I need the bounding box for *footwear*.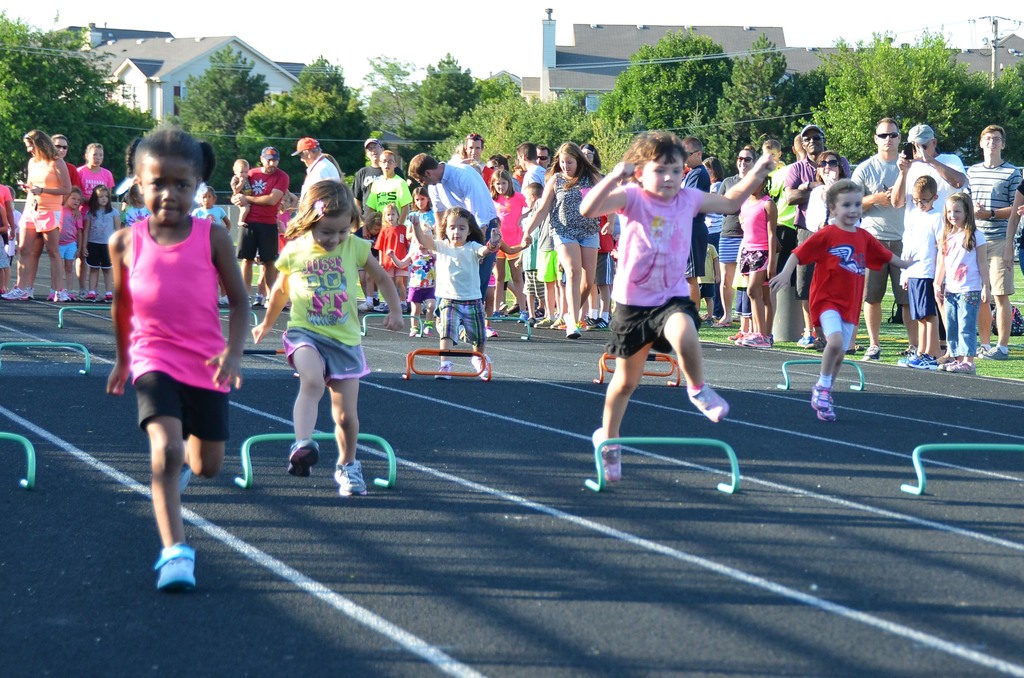
Here it is: bbox=(138, 539, 197, 603).
